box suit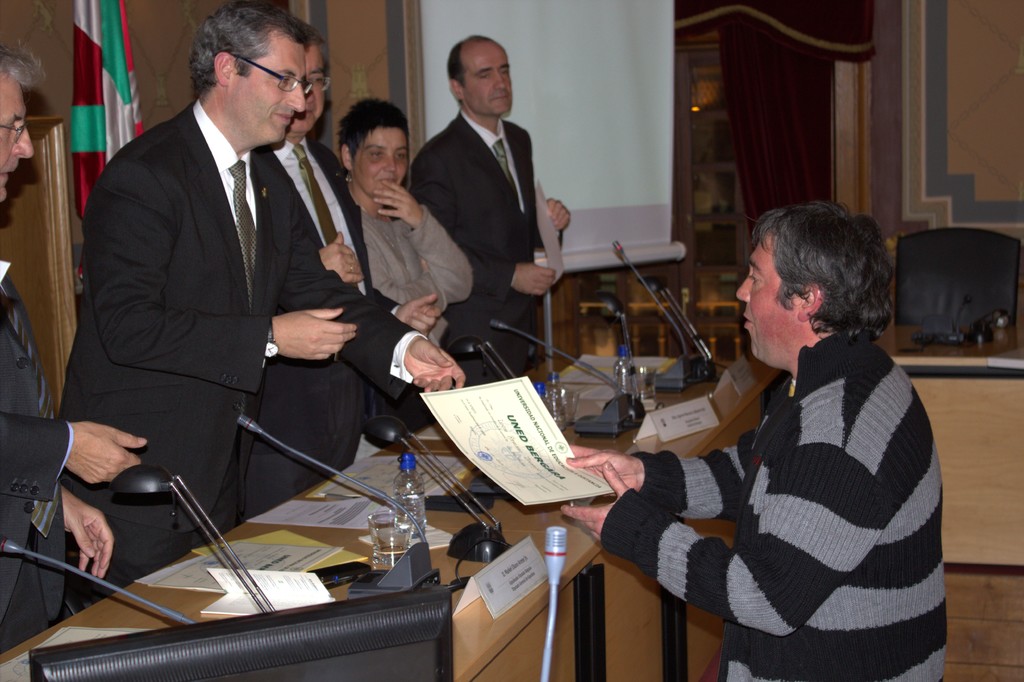
bbox=(52, 104, 417, 611)
